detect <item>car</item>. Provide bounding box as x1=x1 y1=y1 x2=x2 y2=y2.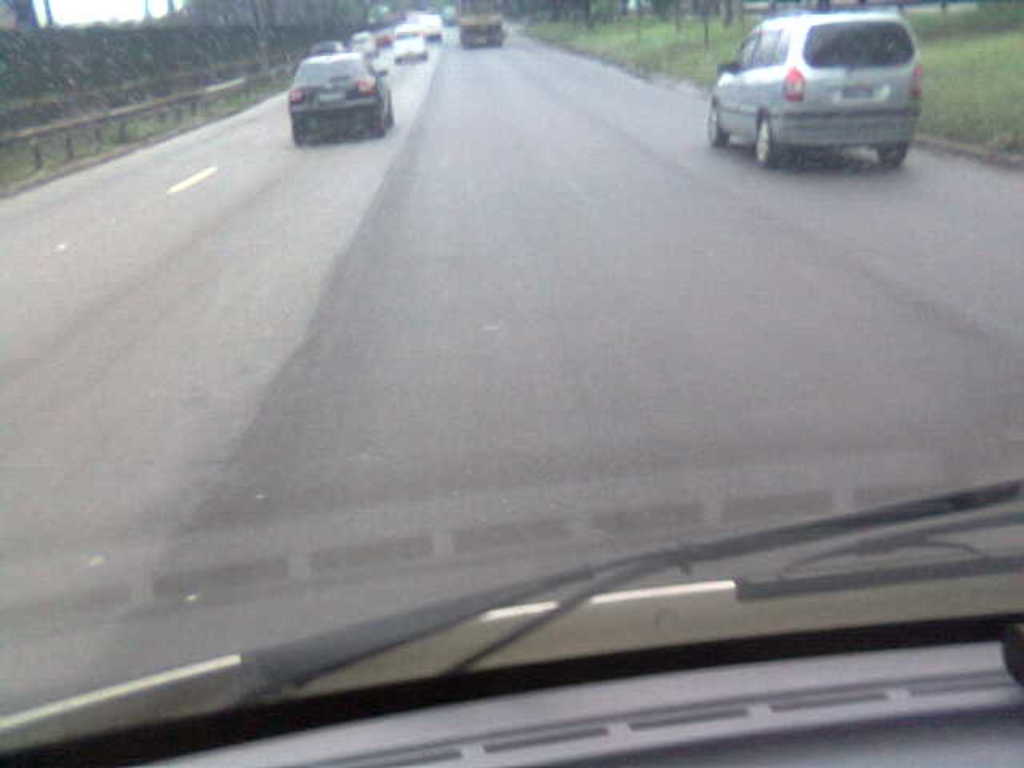
x1=709 y1=10 x2=923 y2=166.
